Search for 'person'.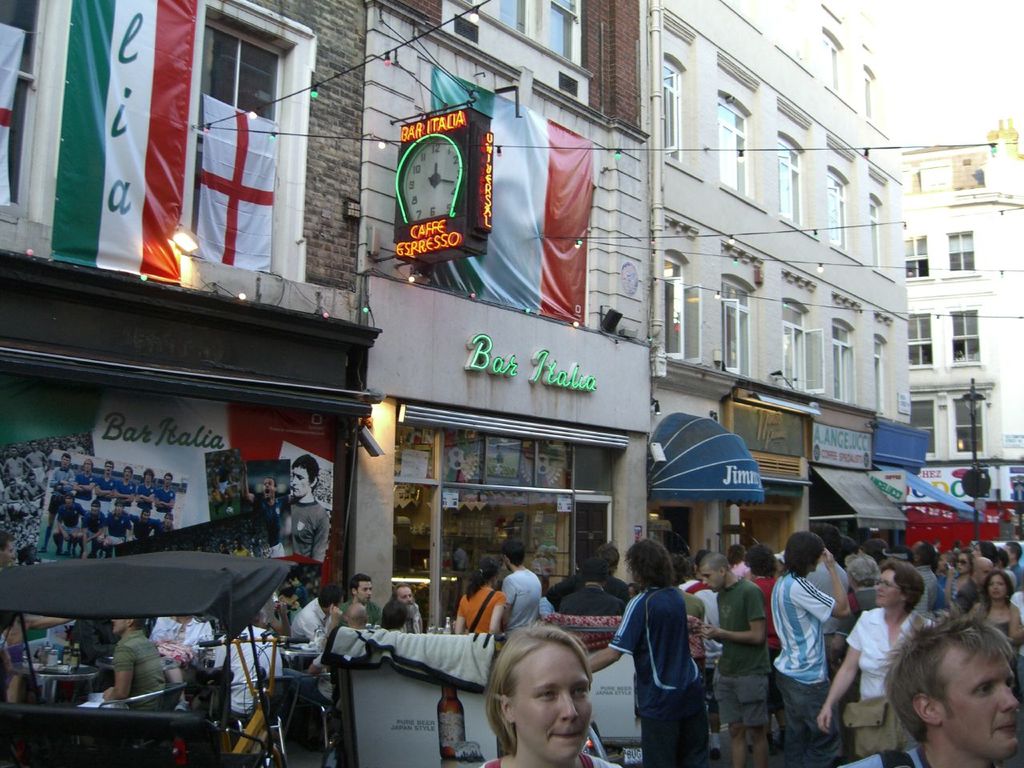
Found at (left=1005, top=538, right=1022, bottom=586).
